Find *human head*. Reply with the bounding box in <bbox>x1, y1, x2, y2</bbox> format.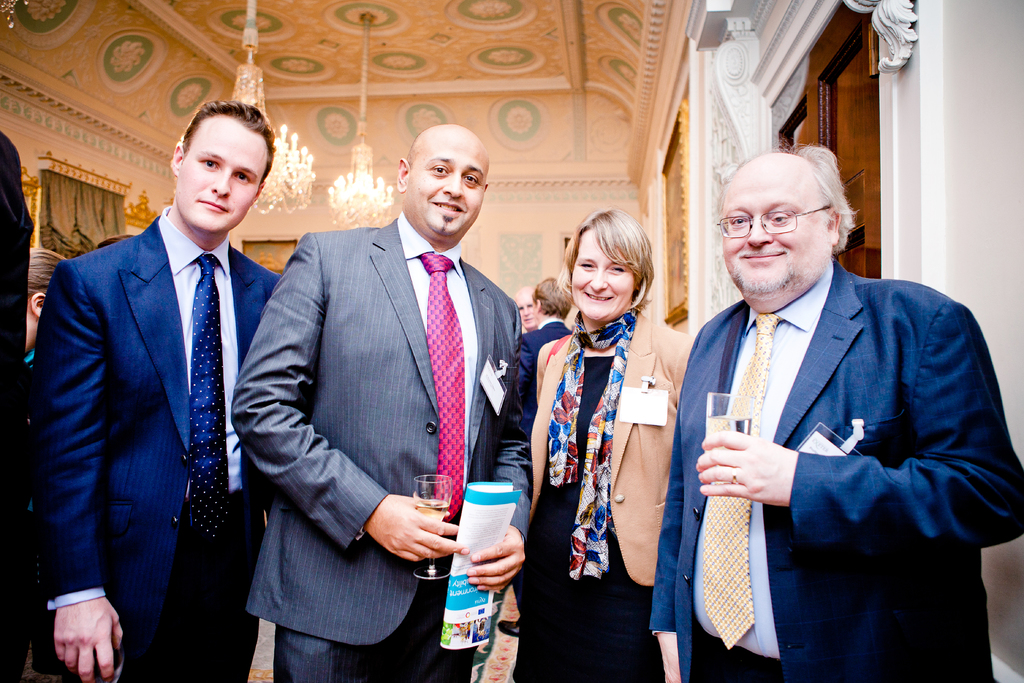
<bbox>394, 122, 492, 239</bbox>.
